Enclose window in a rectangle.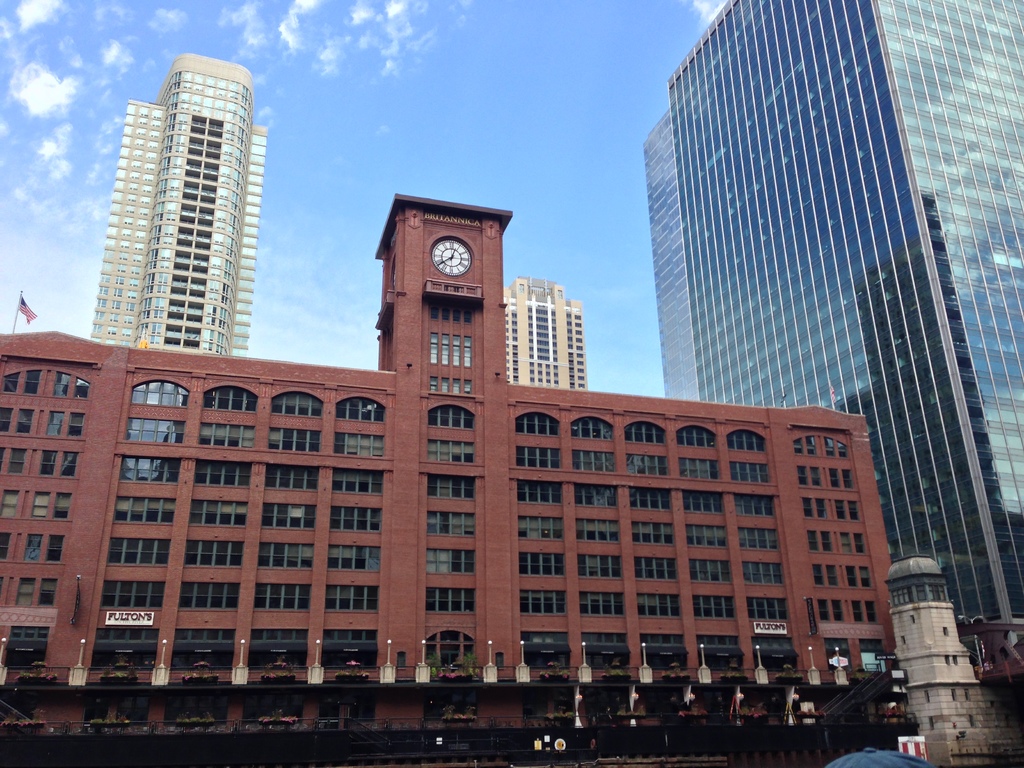
0:532:13:562.
